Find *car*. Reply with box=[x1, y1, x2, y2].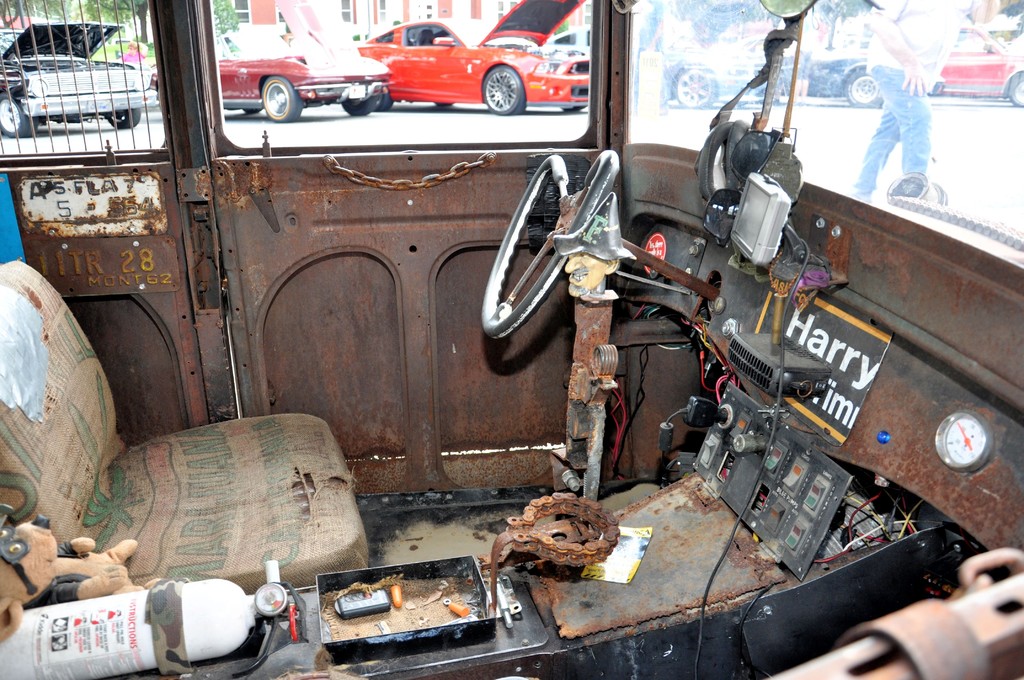
box=[355, 0, 600, 115].
